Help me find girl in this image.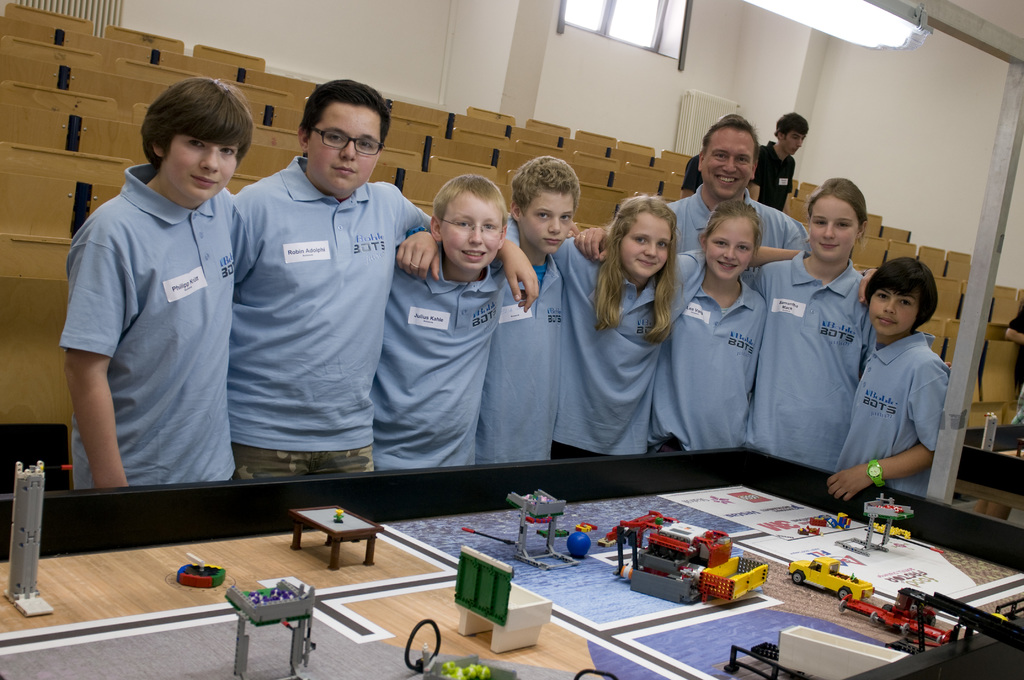
Found it: detection(826, 257, 950, 503).
